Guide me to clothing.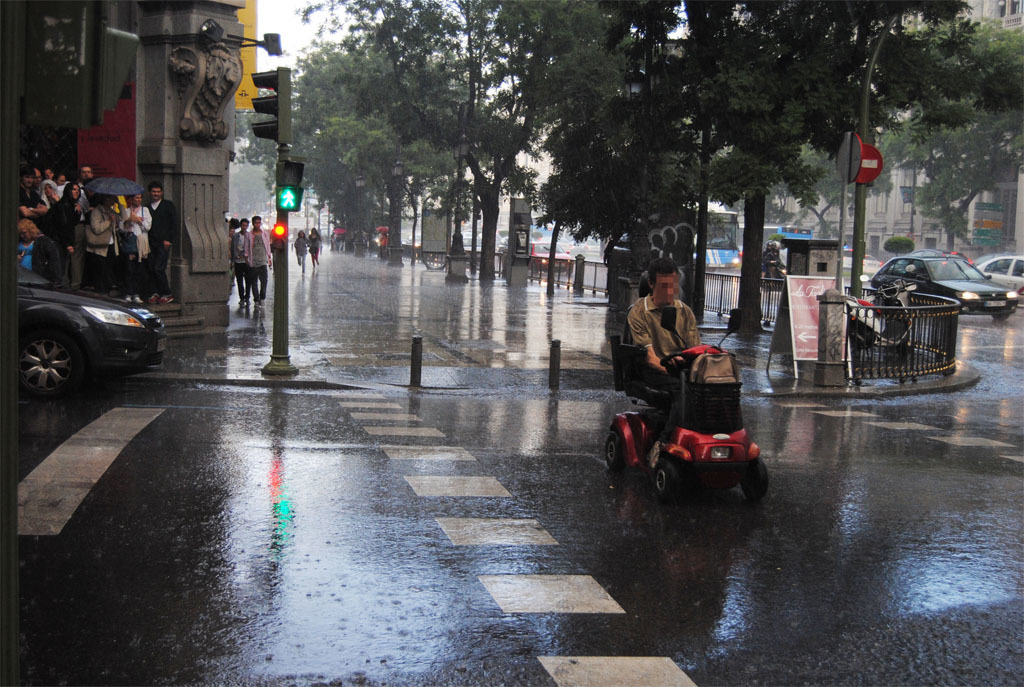
Guidance: [115,203,155,289].
